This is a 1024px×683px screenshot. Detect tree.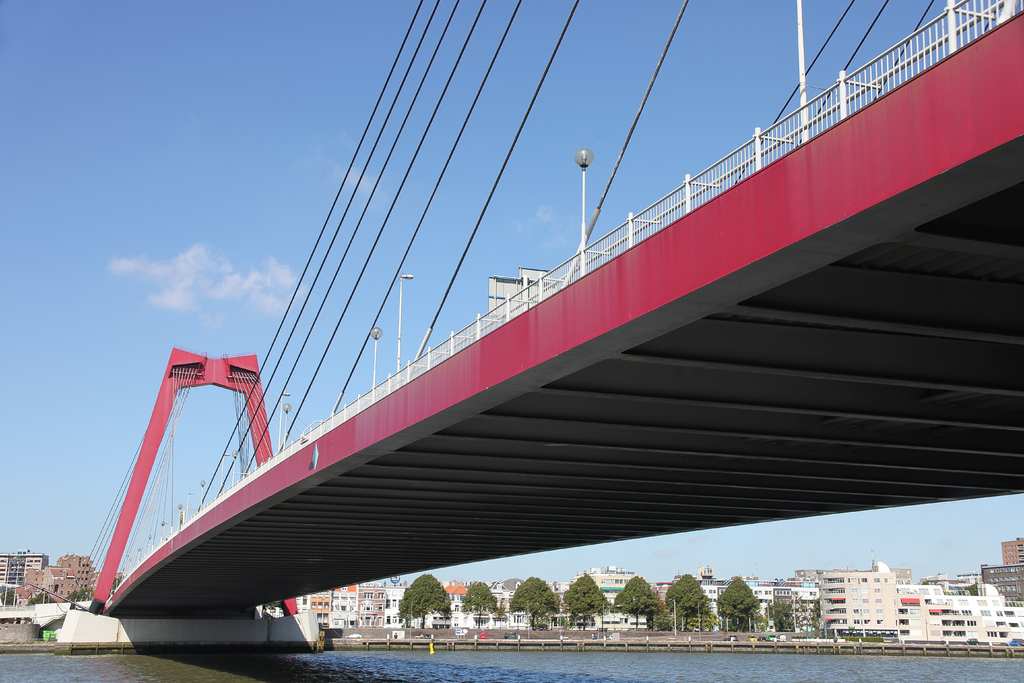
bbox(1, 588, 19, 604).
